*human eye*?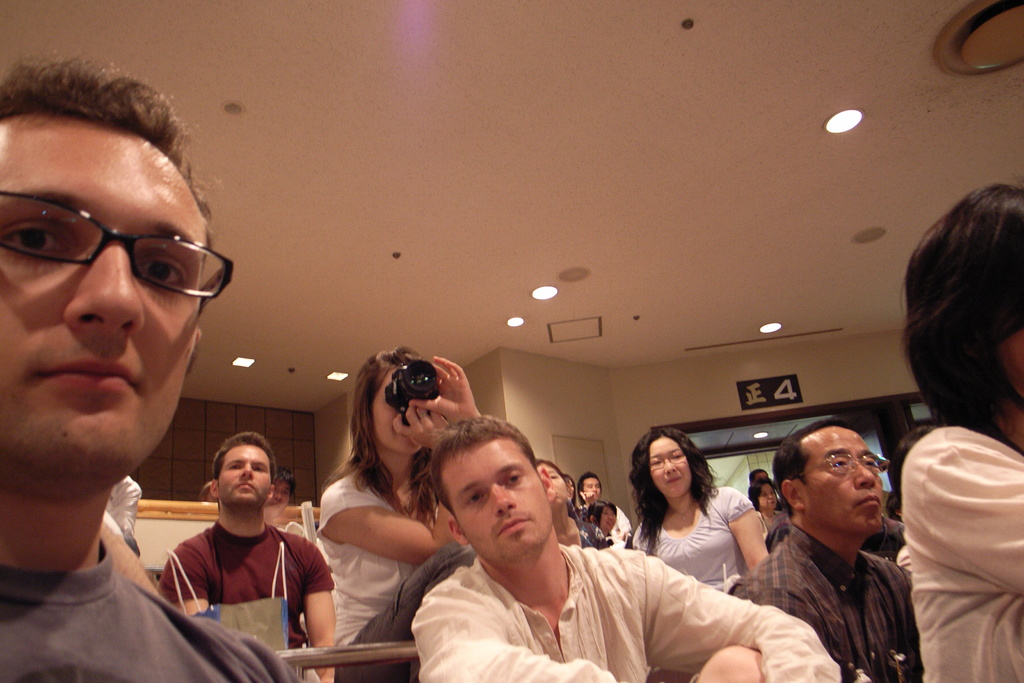
[672, 449, 687, 463]
